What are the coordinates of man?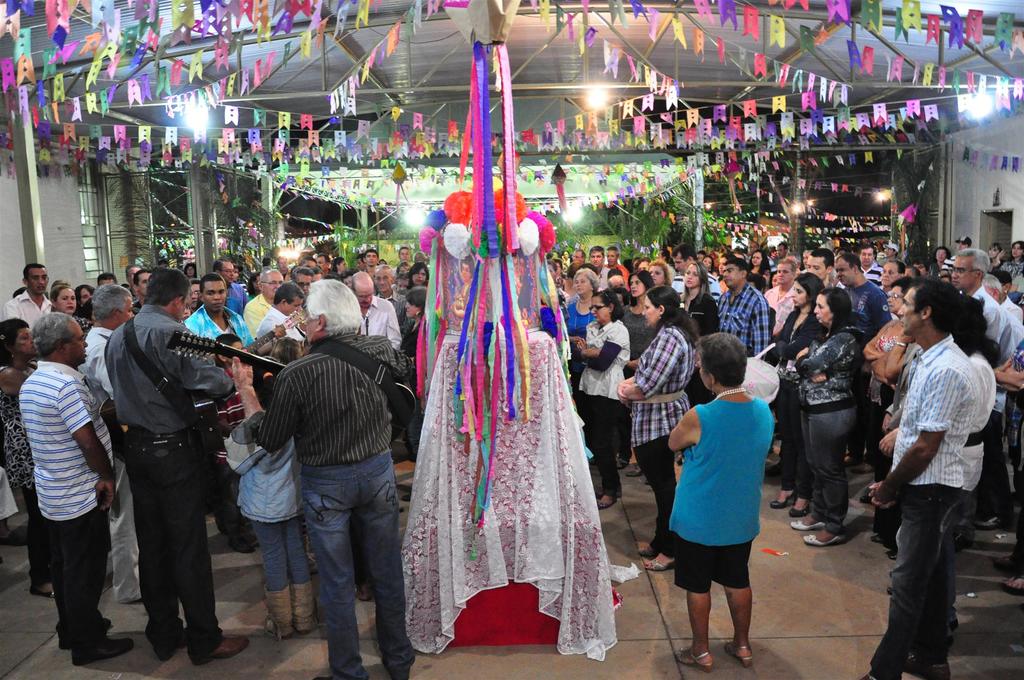
bbox=[803, 248, 829, 284].
